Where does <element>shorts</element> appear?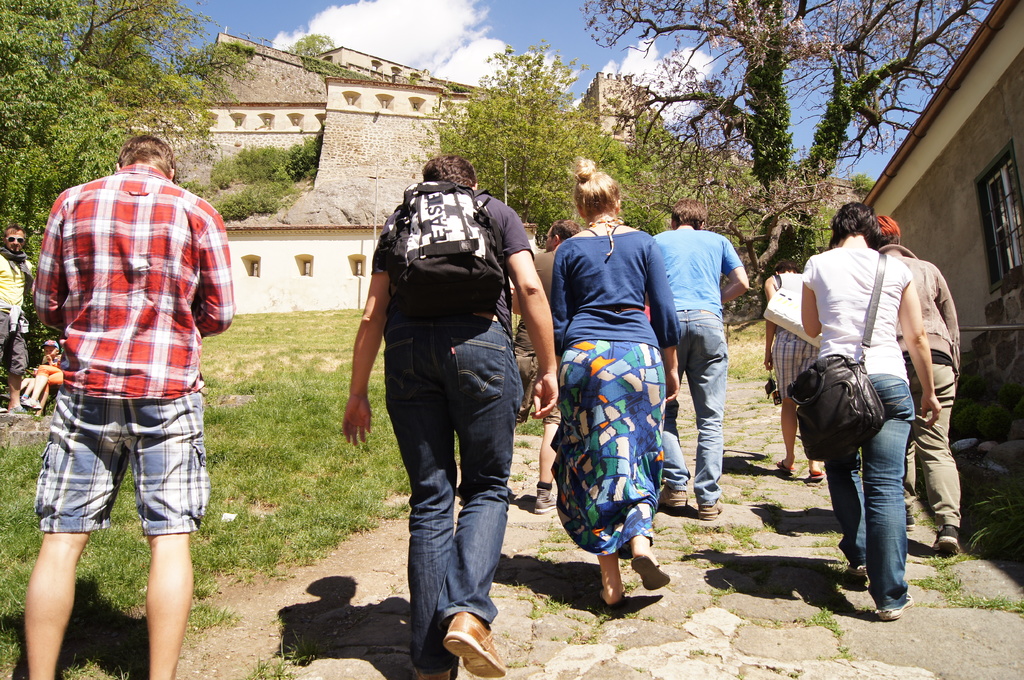
Appears at {"x1": 769, "y1": 329, "x2": 821, "y2": 400}.
